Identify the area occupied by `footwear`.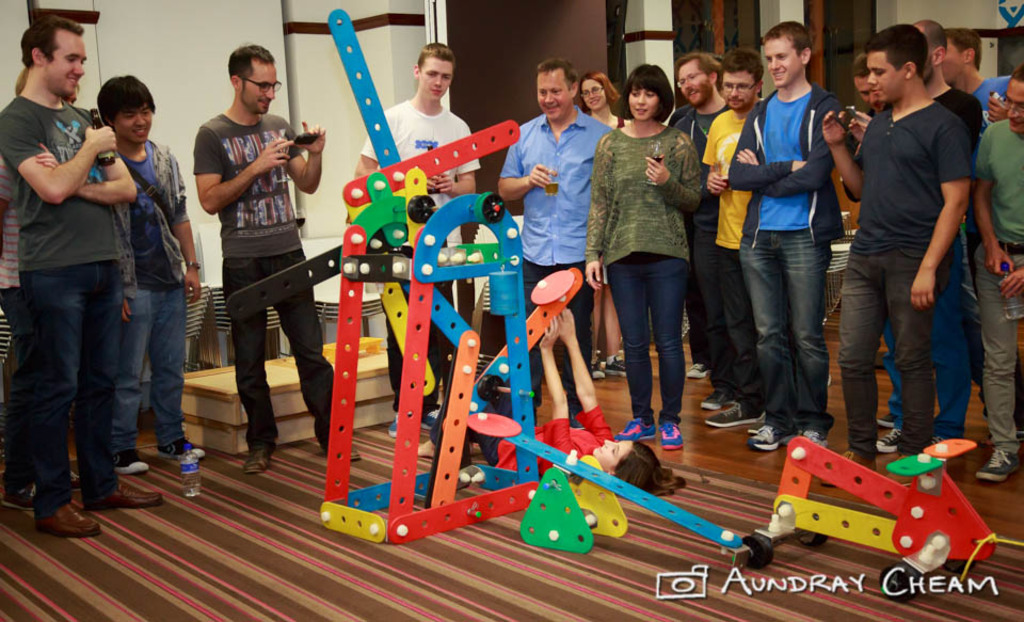
Area: [x1=686, y1=362, x2=708, y2=378].
